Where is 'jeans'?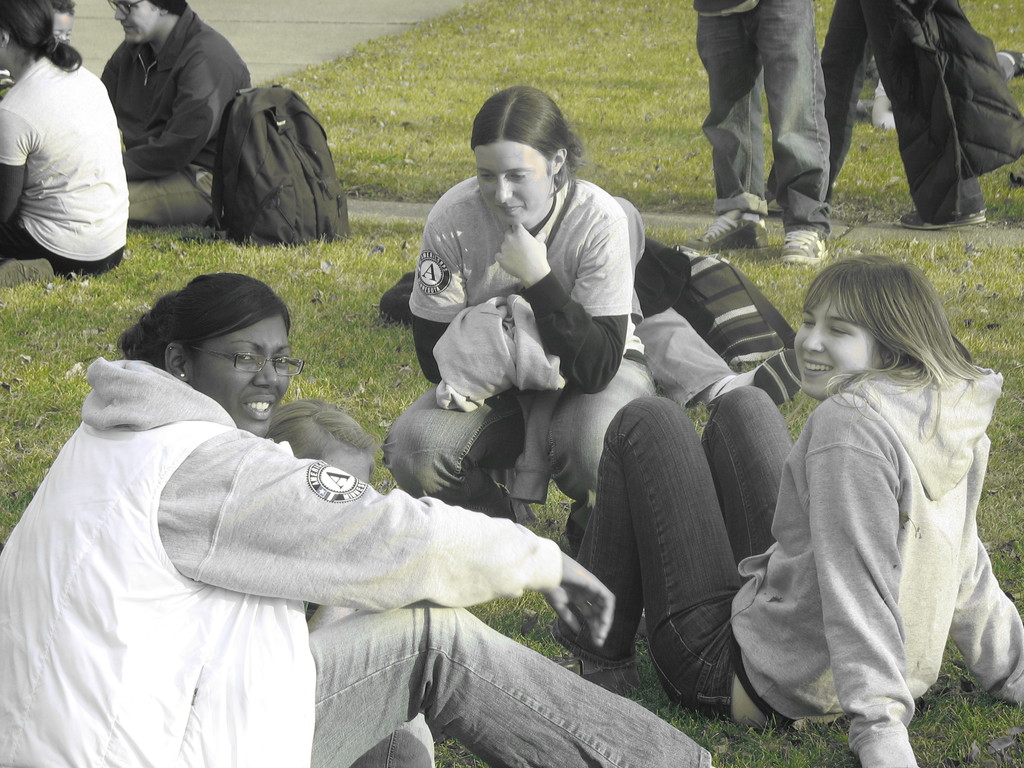
582,393,796,712.
